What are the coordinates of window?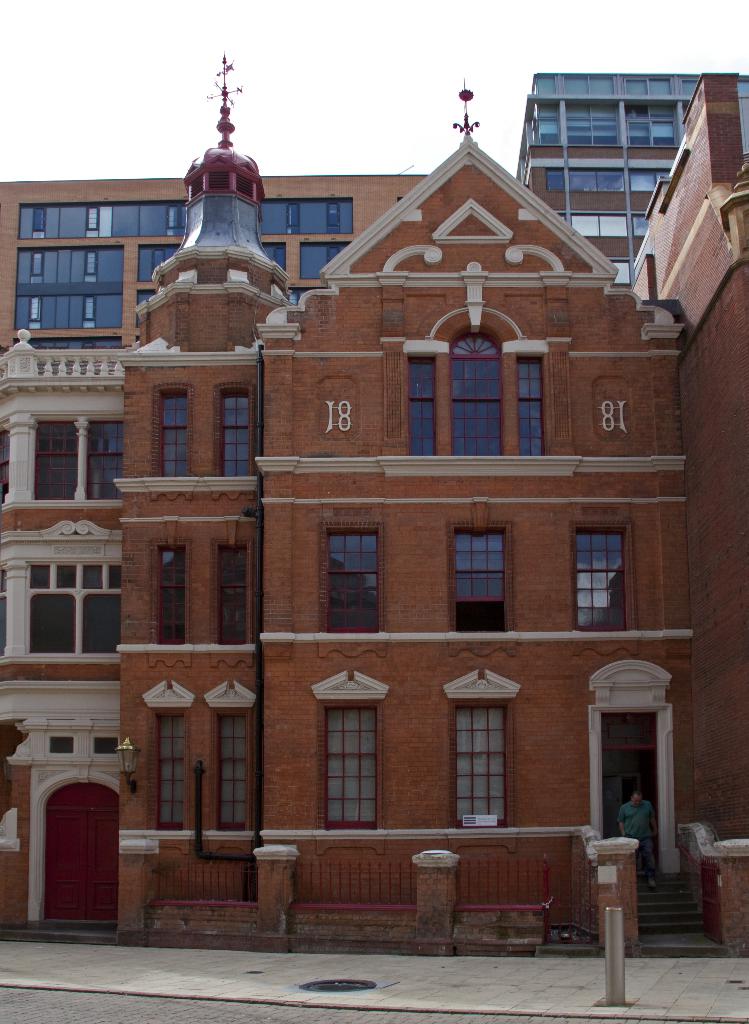
bbox=[309, 670, 395, 831].
